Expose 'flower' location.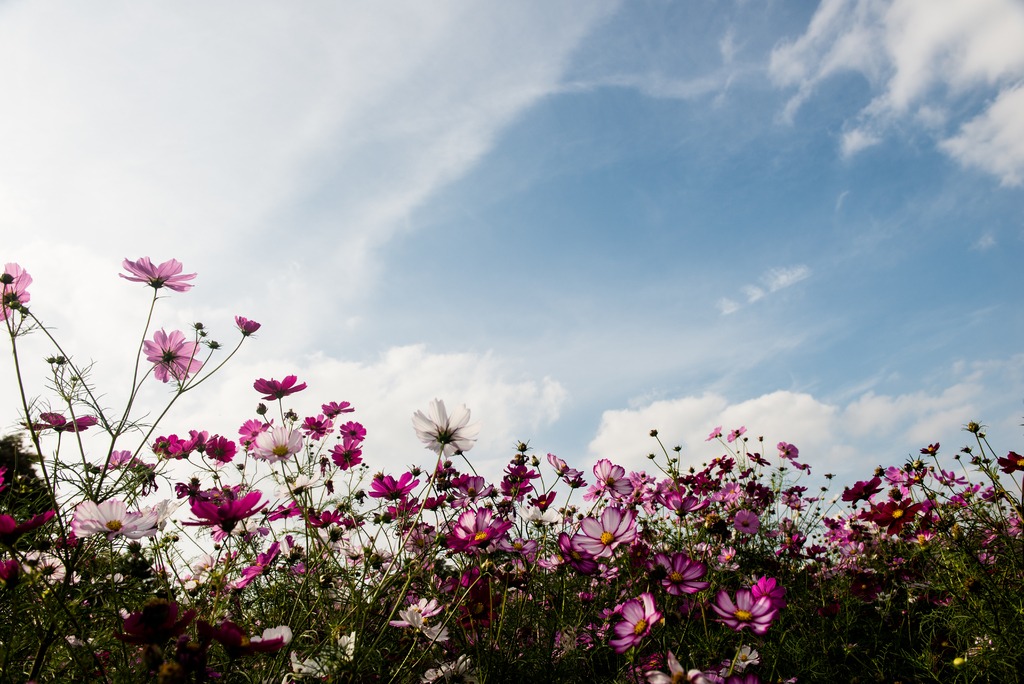
Exposed at 772 434 799 464.
